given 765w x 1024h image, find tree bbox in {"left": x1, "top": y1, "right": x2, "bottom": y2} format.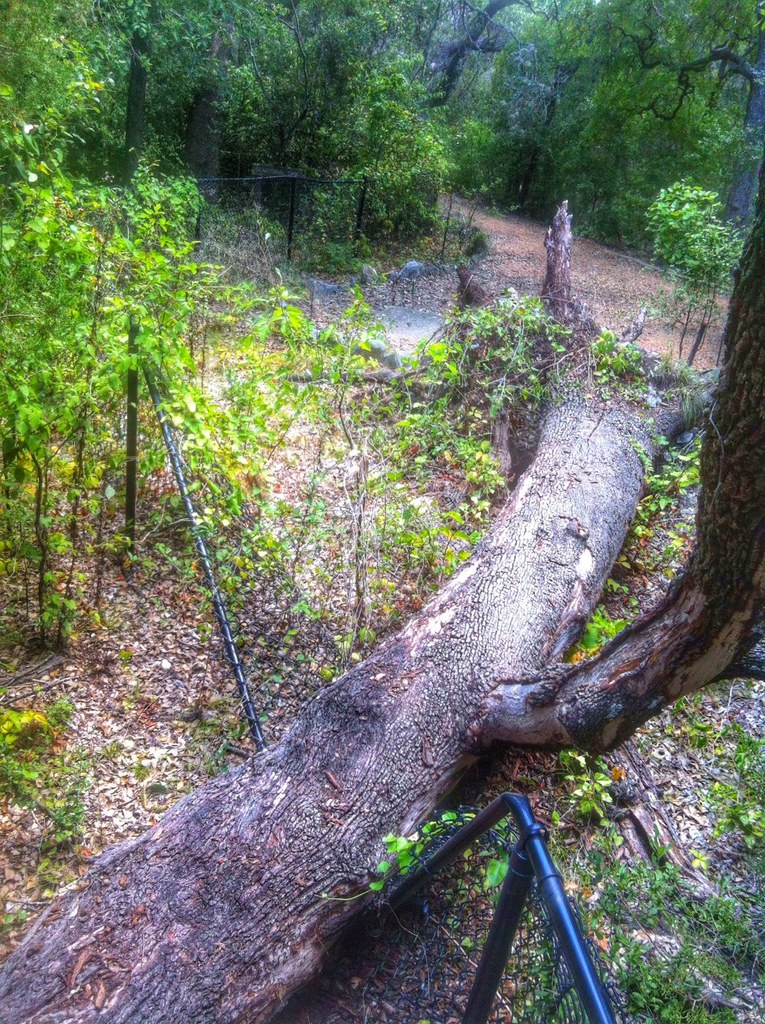
{"left": 474, "top": 0, "right": 661, "bottom": 209}.
